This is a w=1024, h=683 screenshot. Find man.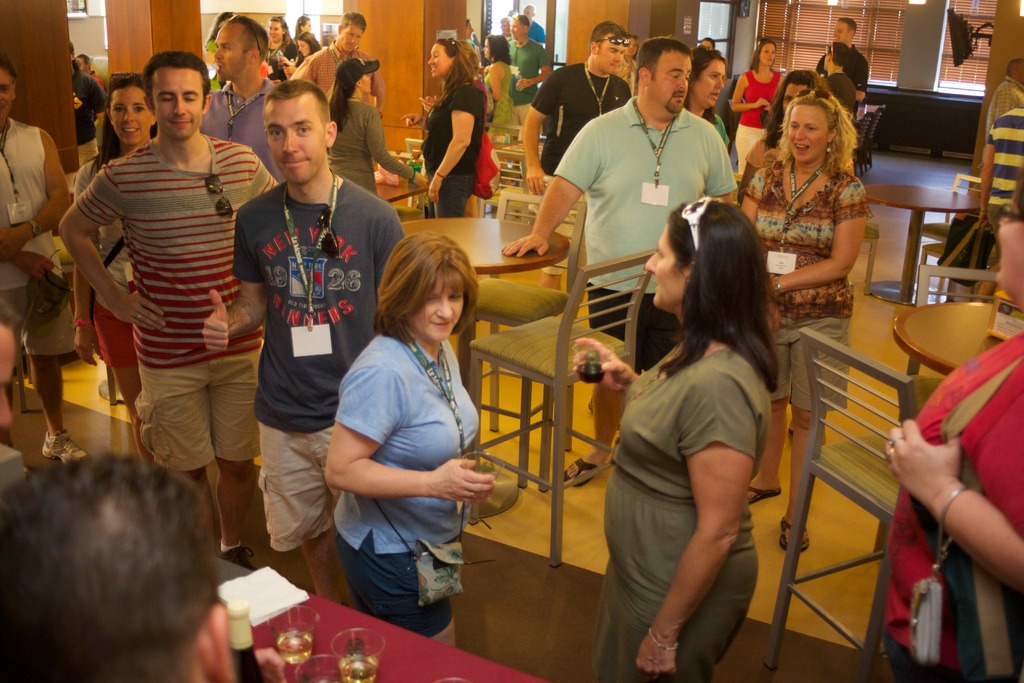
Bounding box: left=986, top=57, right=1023, bottom=145.
